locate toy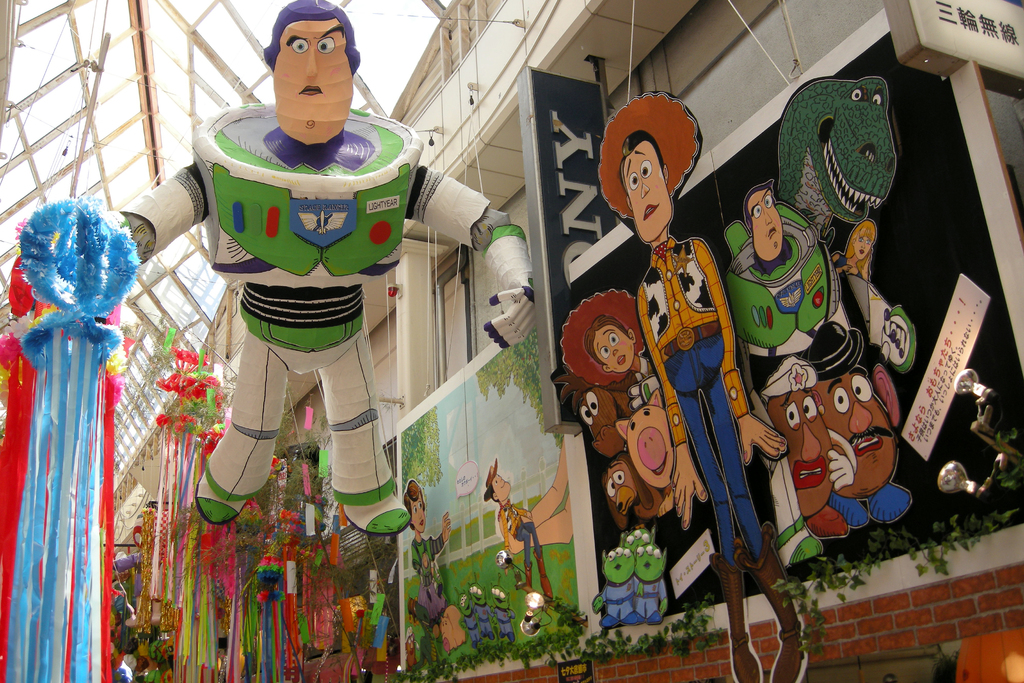
[727,181,849,372]
